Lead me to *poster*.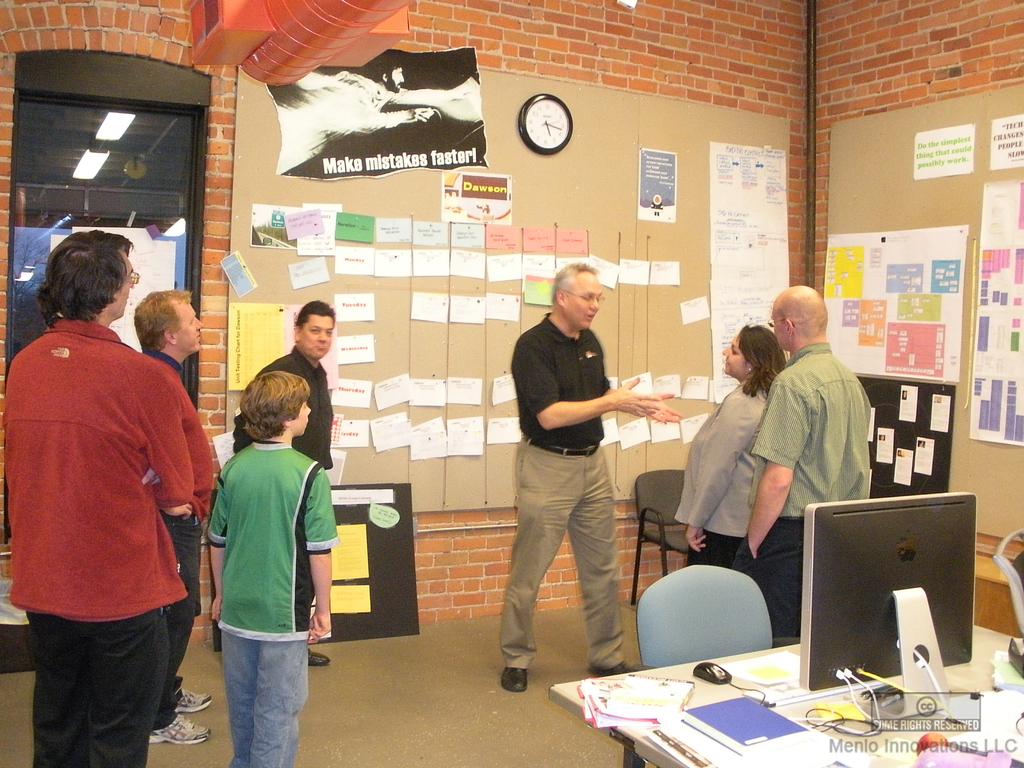
Lead to 969:180:1023:445.
